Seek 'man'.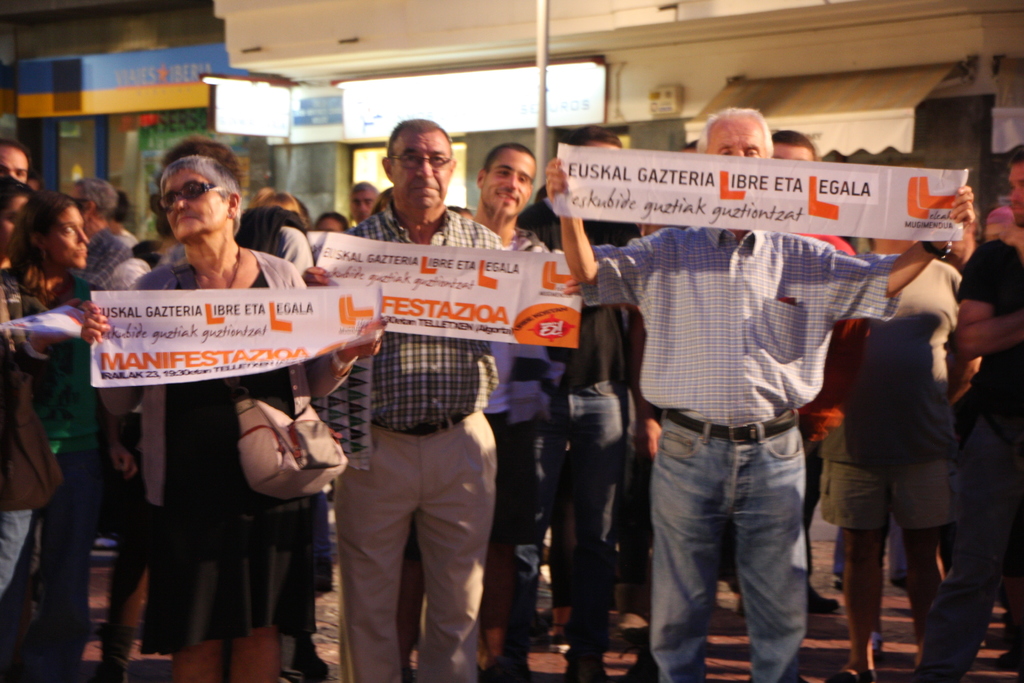
region(298, 117, 555, 682).
